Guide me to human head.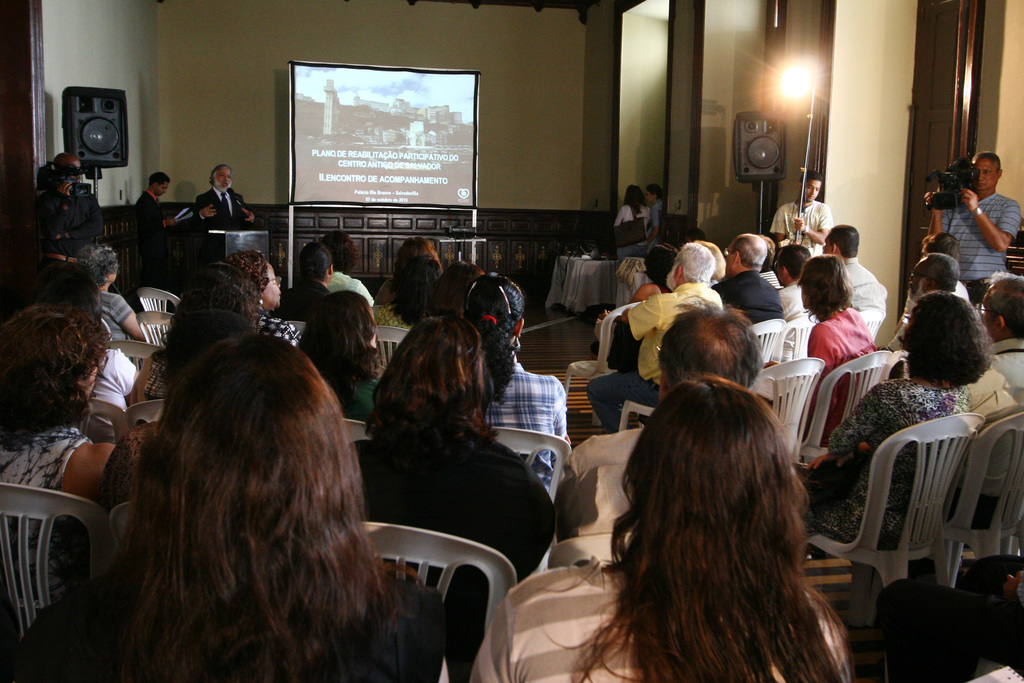
Guidance: <box>0,304,113,427</box>.
